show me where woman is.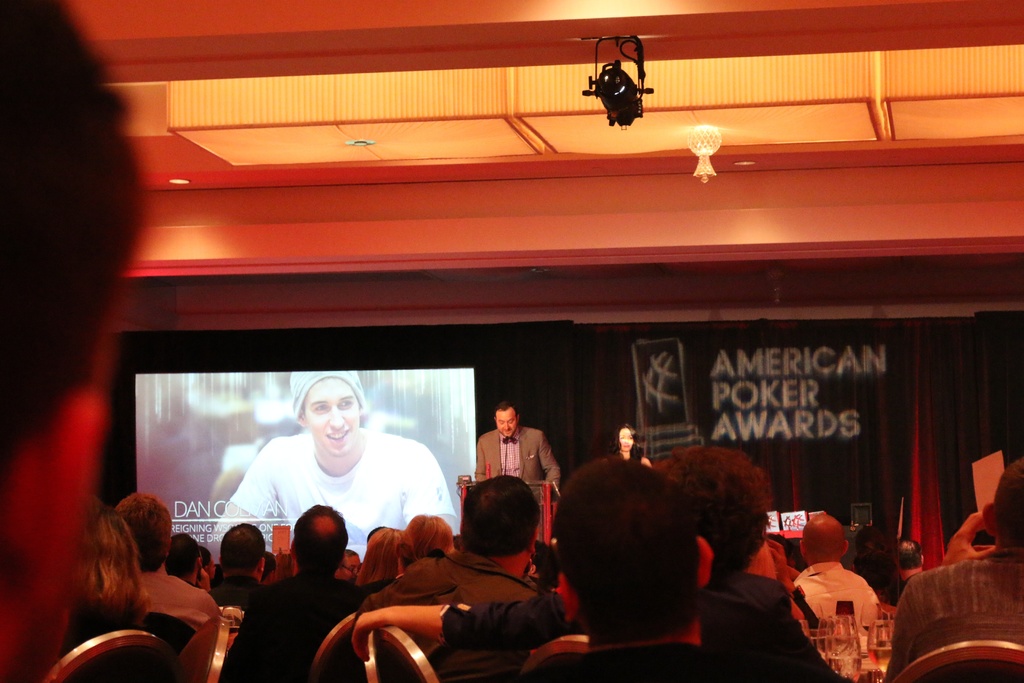
woman is at <box>609,422,649,466</box>.
